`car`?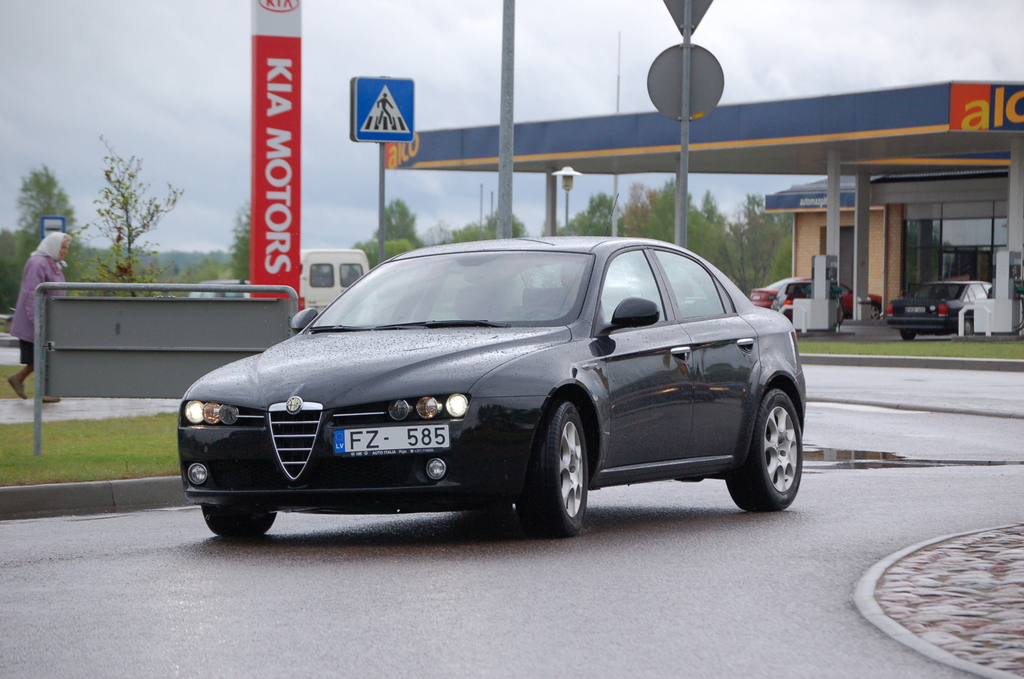
rect(766, 277, 831, 326)
